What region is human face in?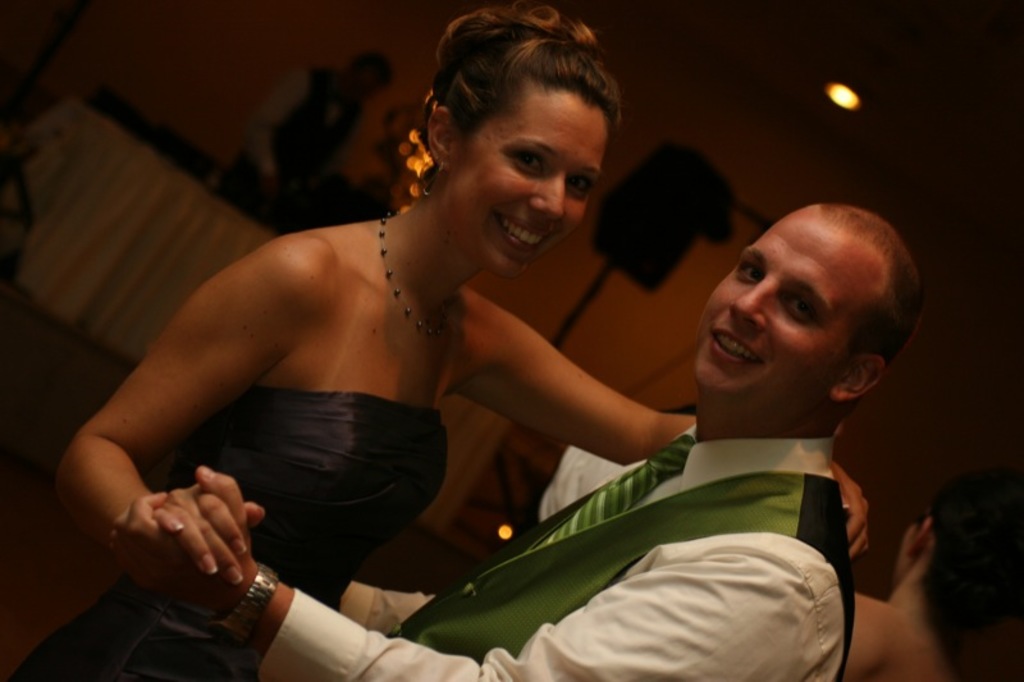
[696, 209, 863, 416].
